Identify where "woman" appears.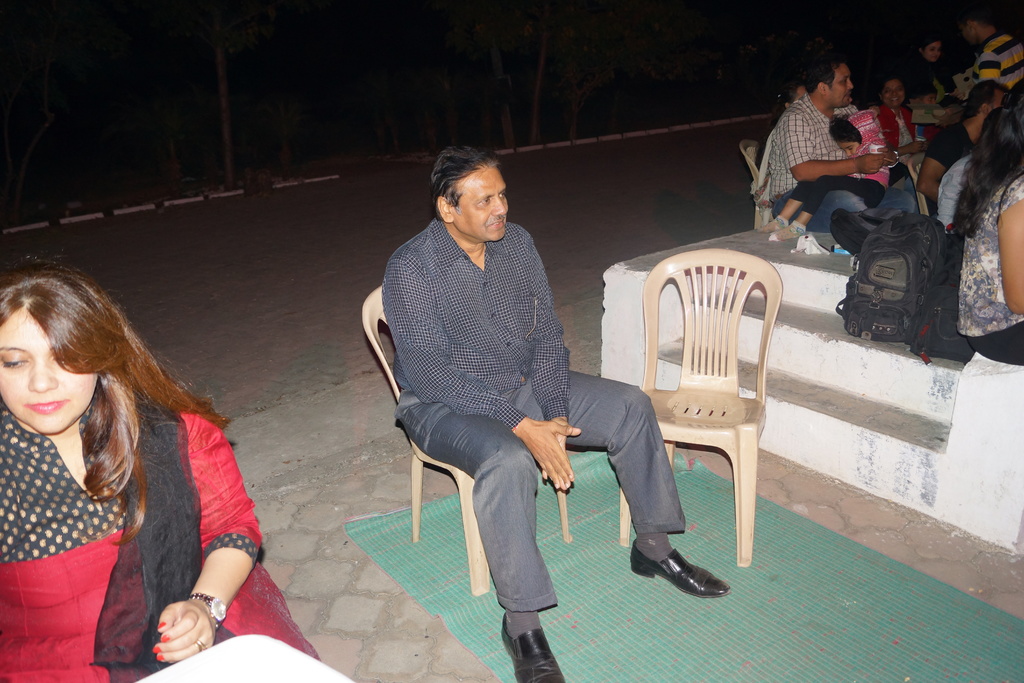
Appears at BBox(871, 79, 930, 165).
